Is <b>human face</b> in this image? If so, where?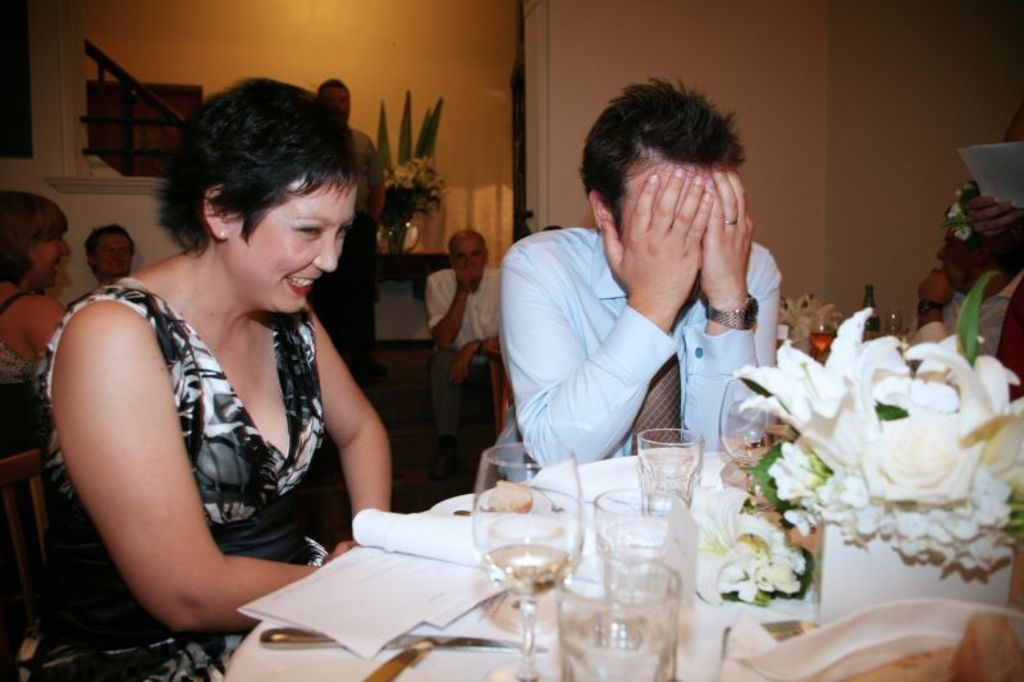
Yes, at pyautogui.locateOnScreen(230, 174, 356, 319).
